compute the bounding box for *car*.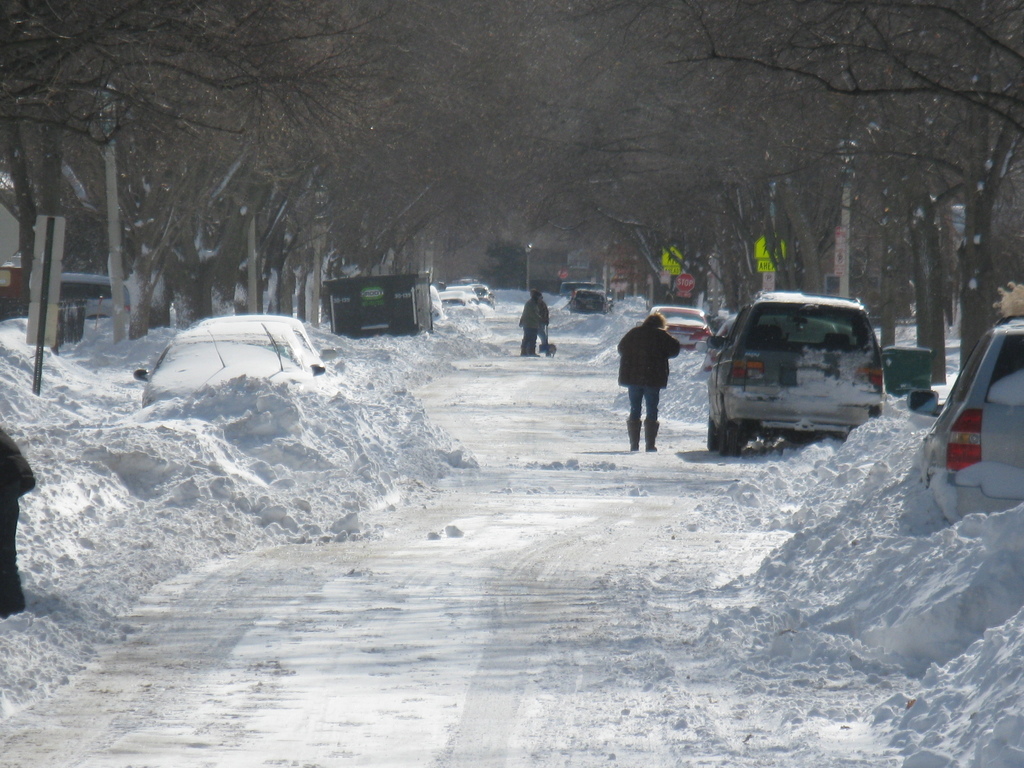
<region>62, 273, 128, 316</region>.
